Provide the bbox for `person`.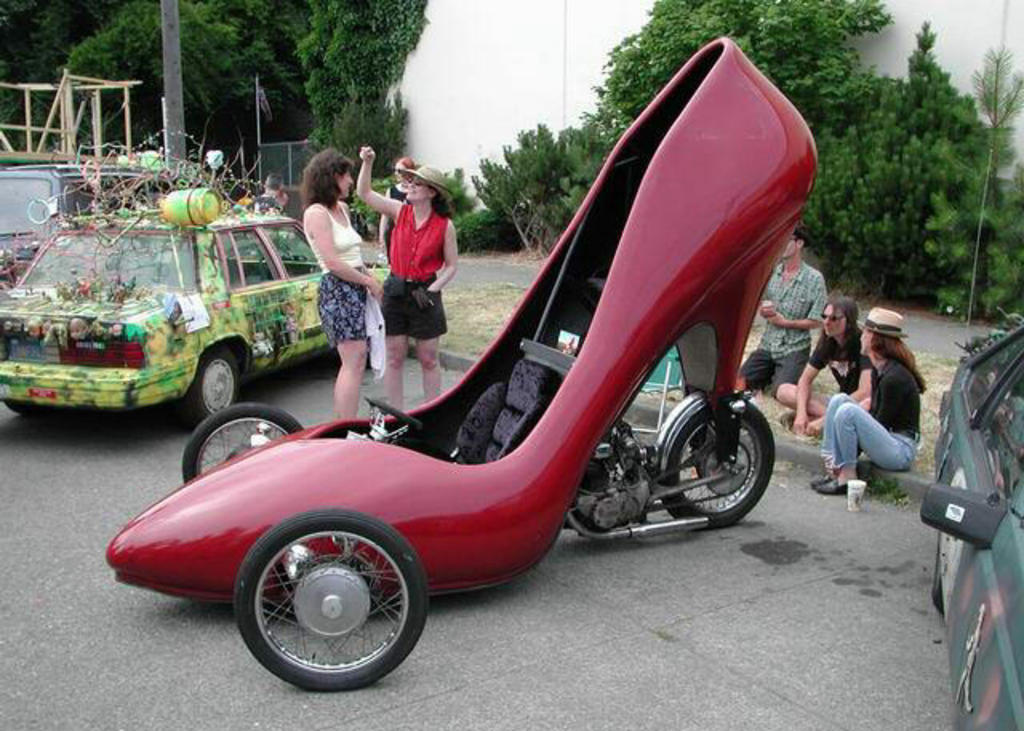
detection(810, 309, 926, 493).
